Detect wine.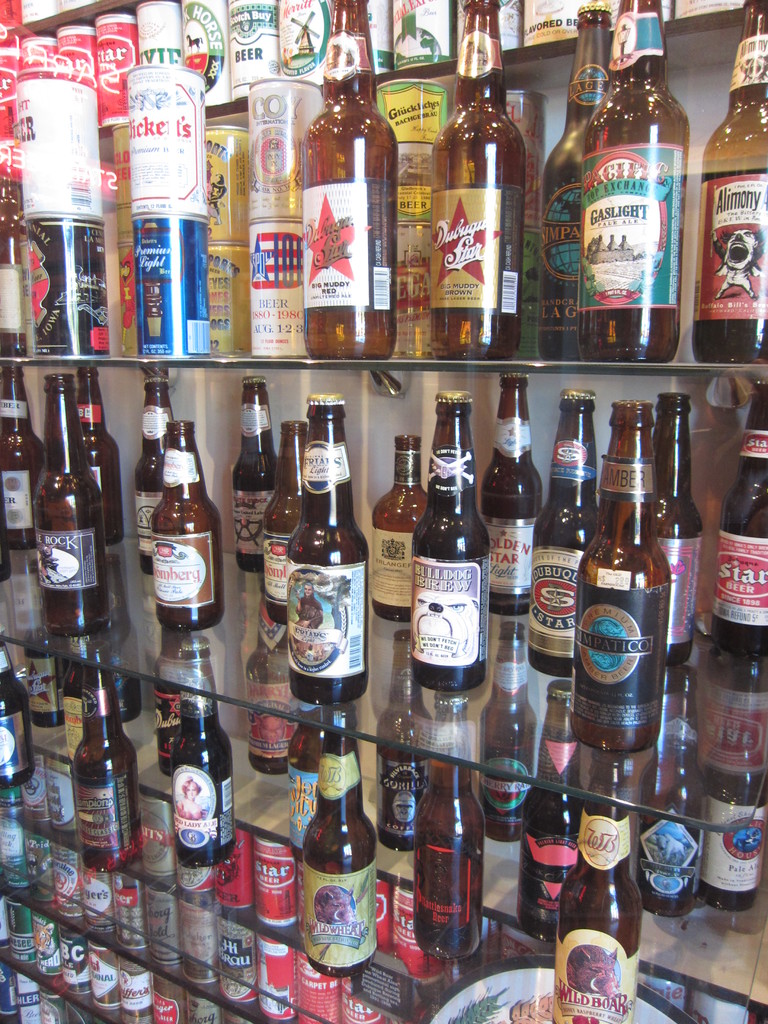
Detected at rect(0, 360, 44, 548).
